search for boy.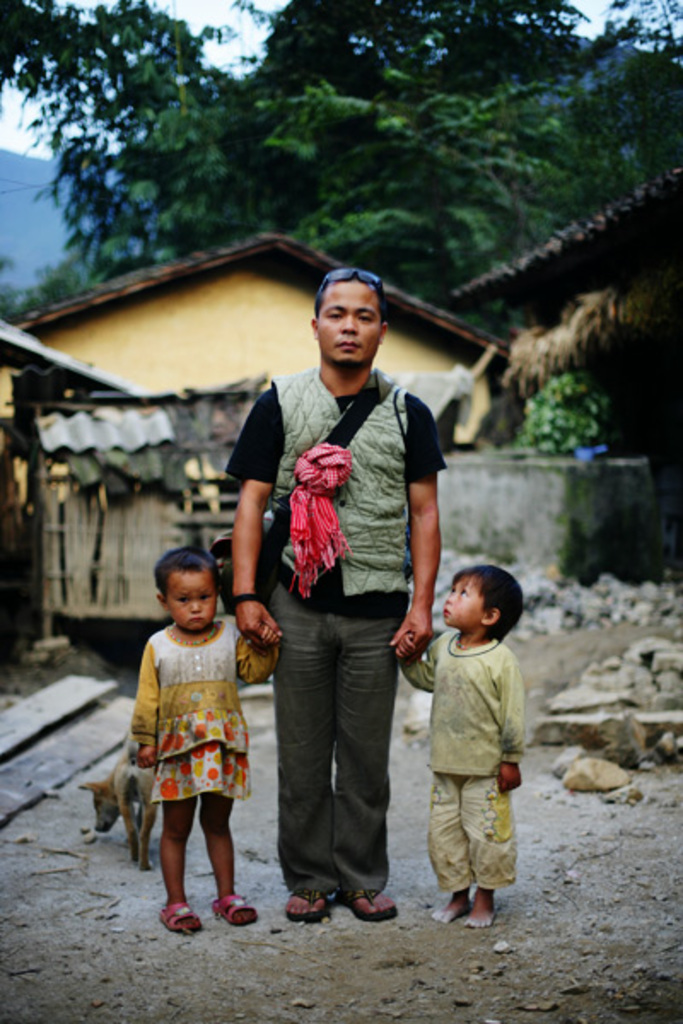
Found at [x1=393, y1=568, x2=533, y2=951].
